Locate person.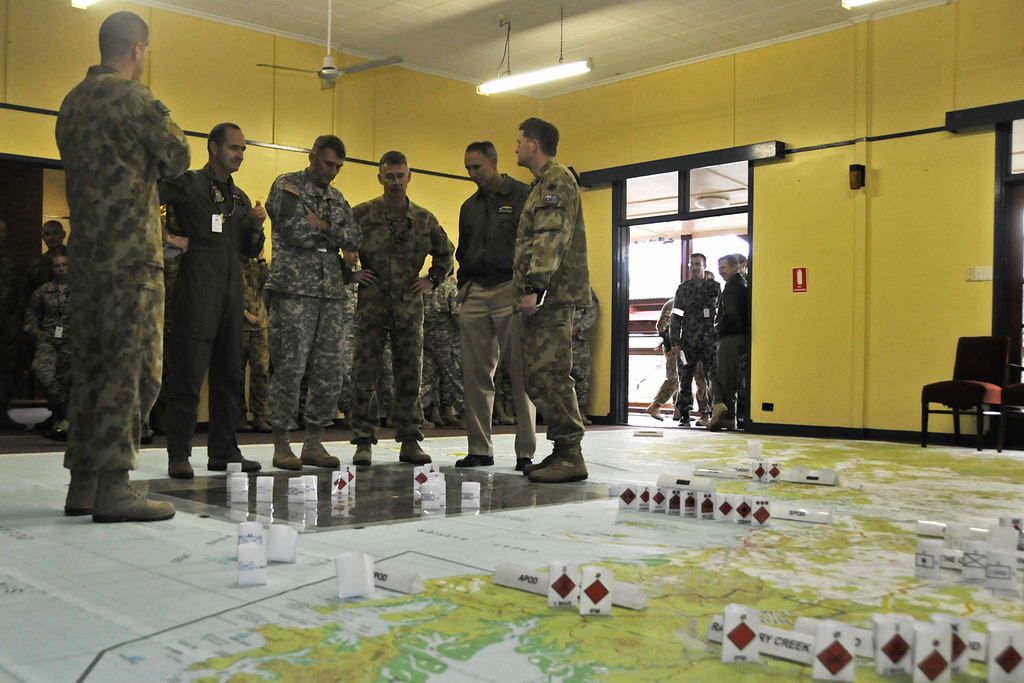
Bounding box: region(508, 117, 593, 482).
